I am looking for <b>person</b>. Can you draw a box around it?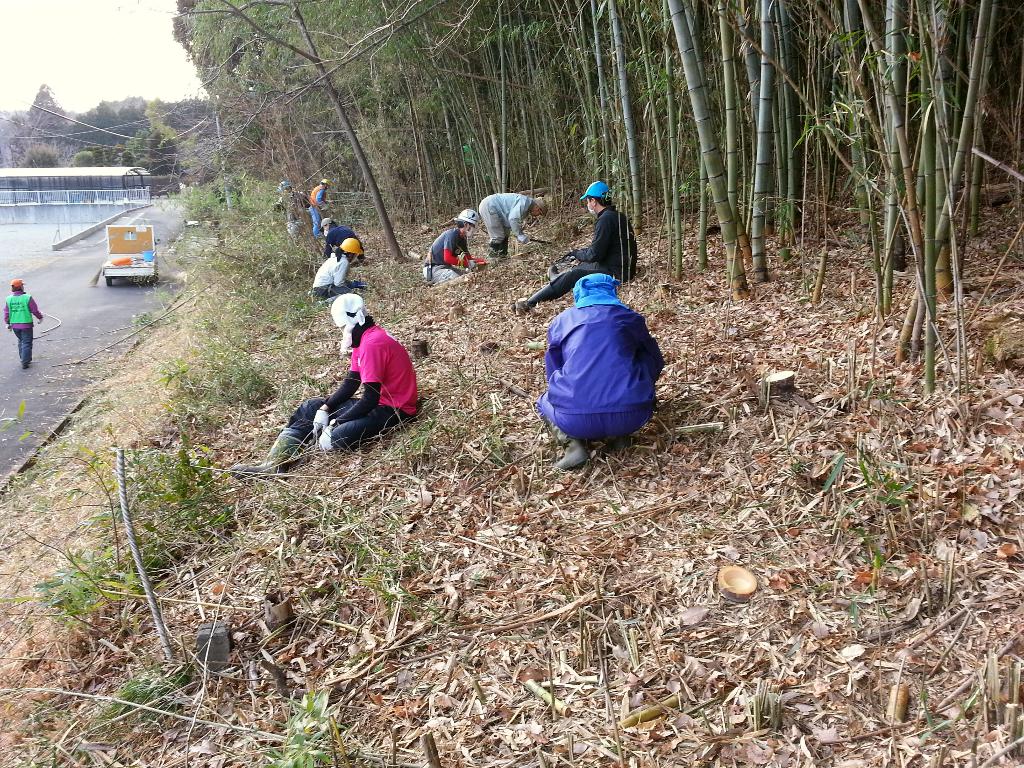
Sure, the bounding box is bbox(475, 185, 559, 262).
